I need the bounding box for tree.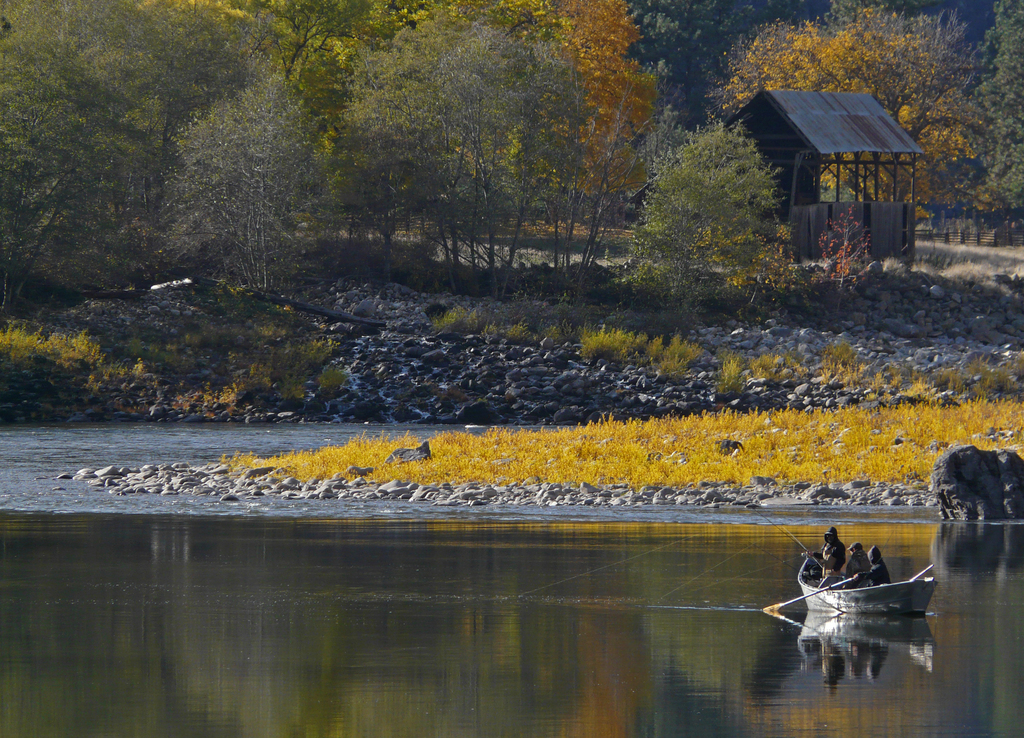
Here it is: <region>954, 0, 1023, 232</region>.
